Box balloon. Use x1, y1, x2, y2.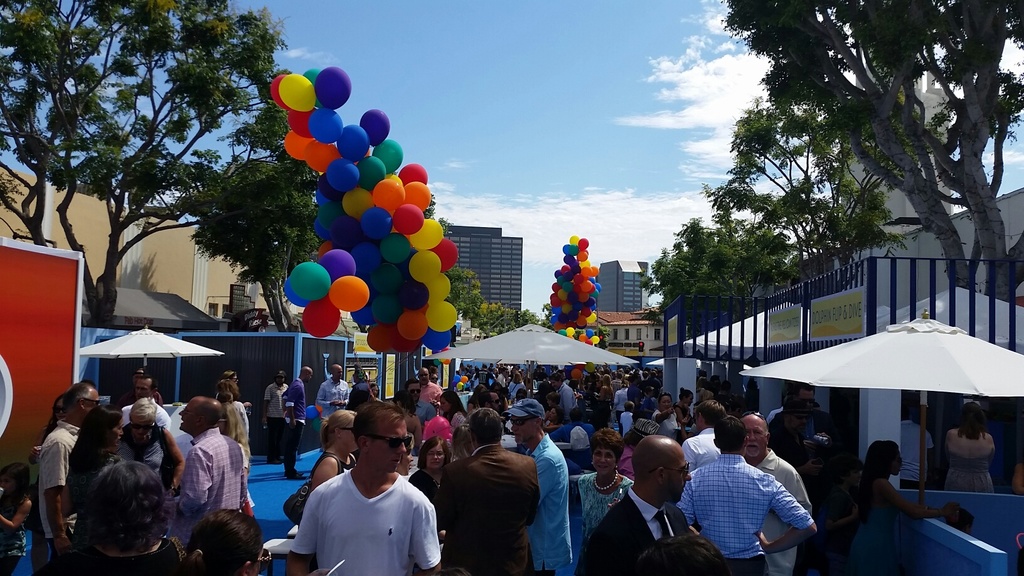
321, 173, 341, 197.
